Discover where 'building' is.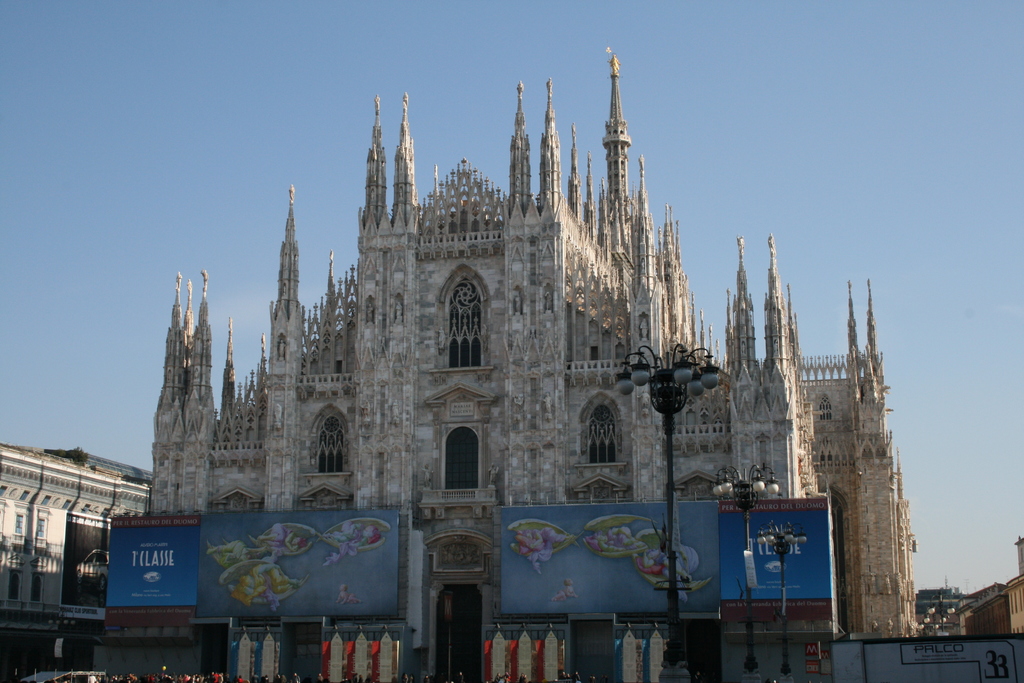
Discovered at (x1=0, y1=444, x2=154, y2=682).
